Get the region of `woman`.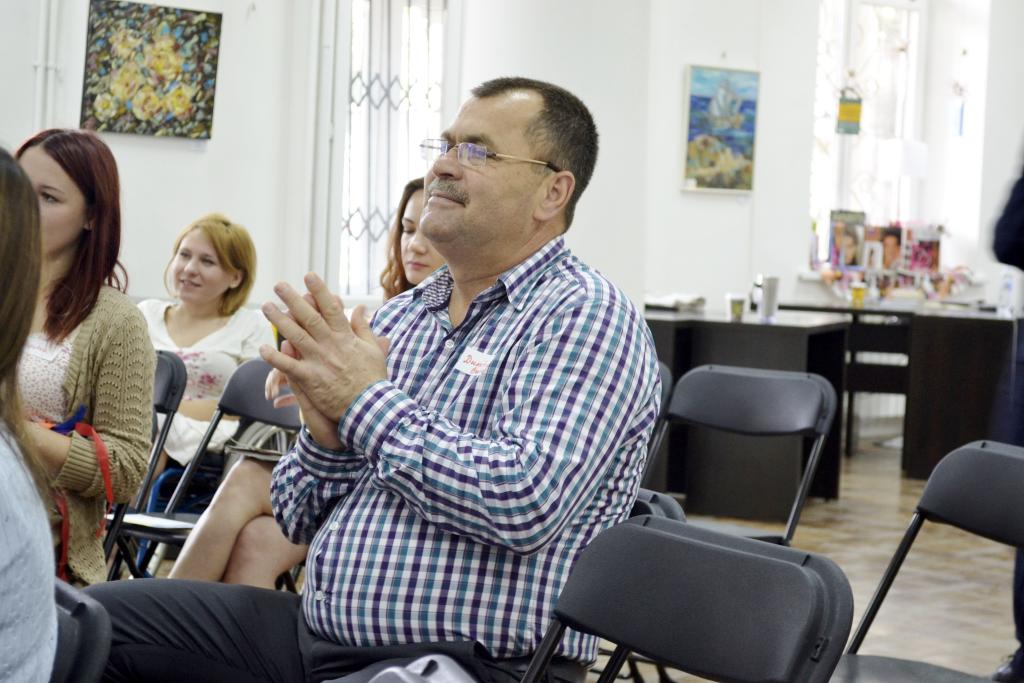
[left=166, top=174, right=445, bottom=587].
